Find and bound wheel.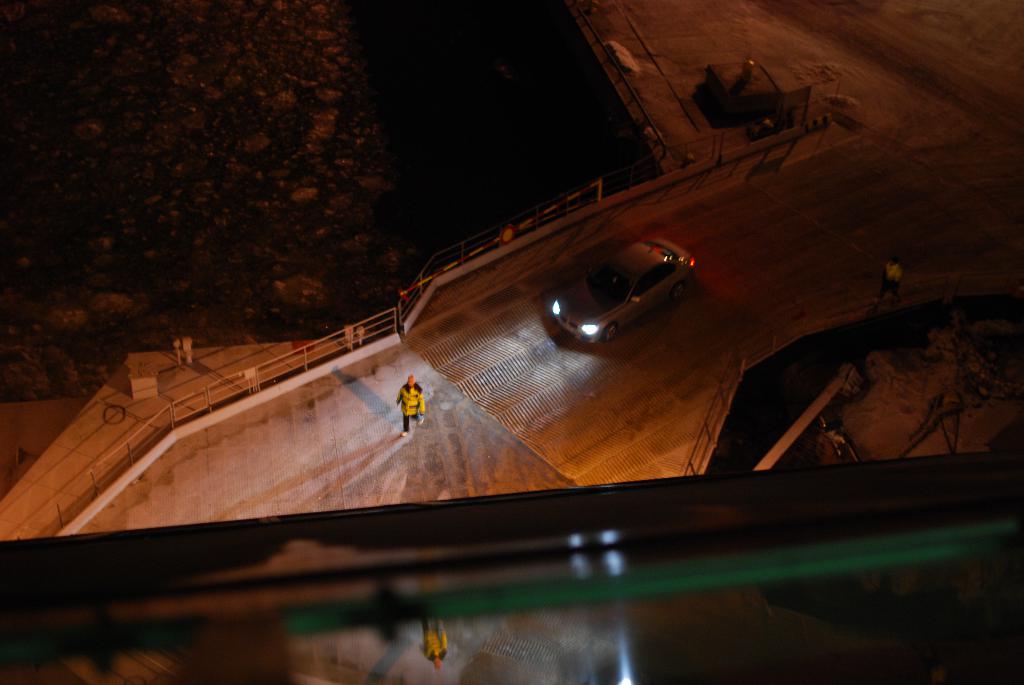
Bound: <bbox>674, 279, 686, 300</bbox>.
